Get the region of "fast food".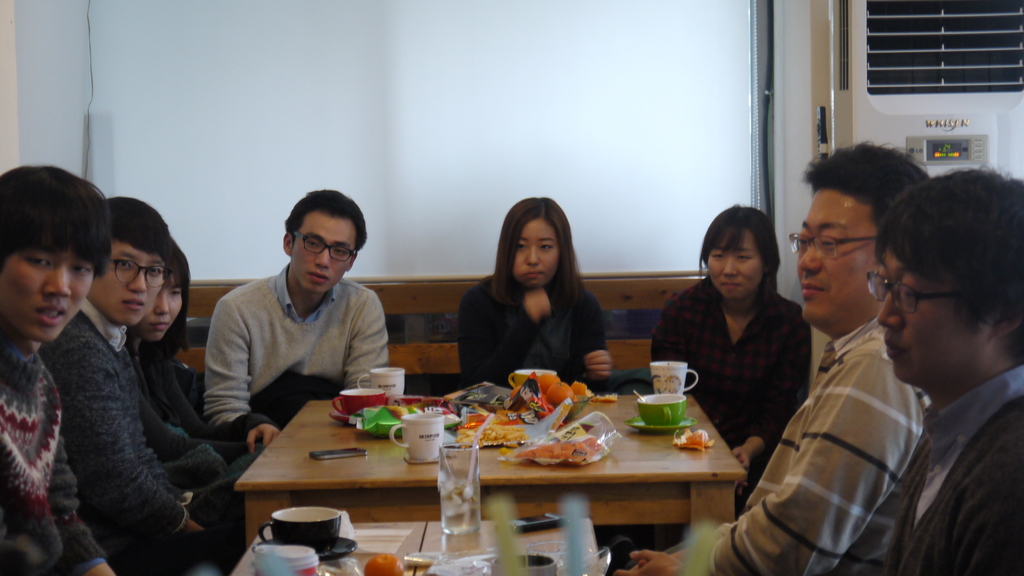
select_region(522, 431, 612, 462).
